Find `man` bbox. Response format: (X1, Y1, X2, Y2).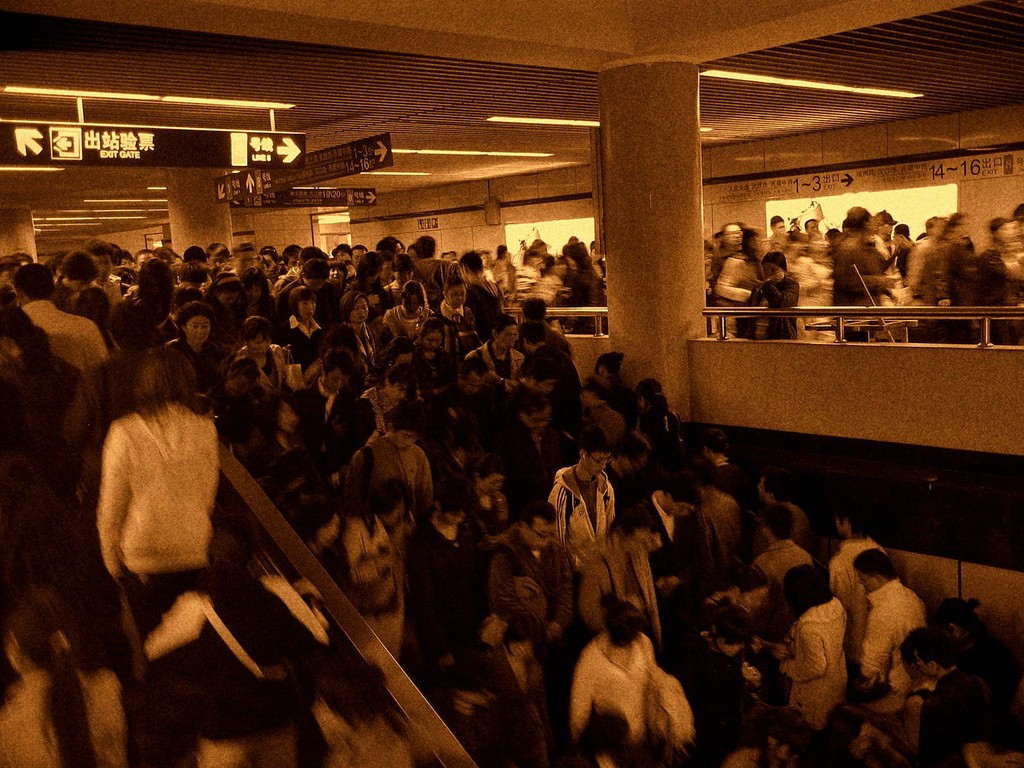
(494, 507, 575, 645).
